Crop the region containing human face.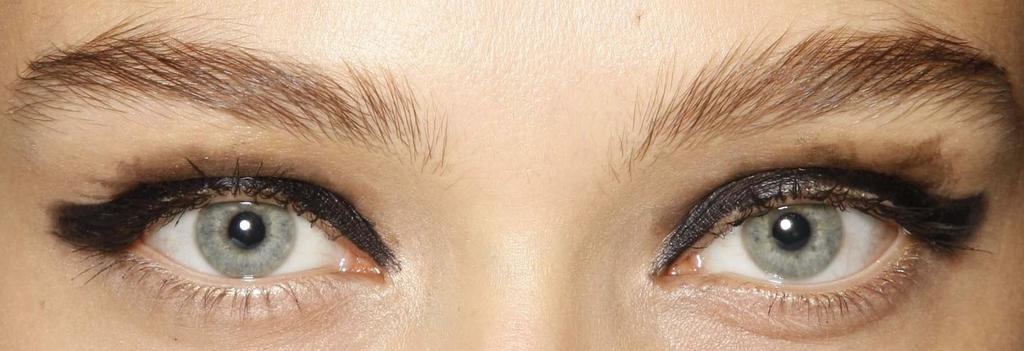
Crop region: (0, 0, 1023, 350).
